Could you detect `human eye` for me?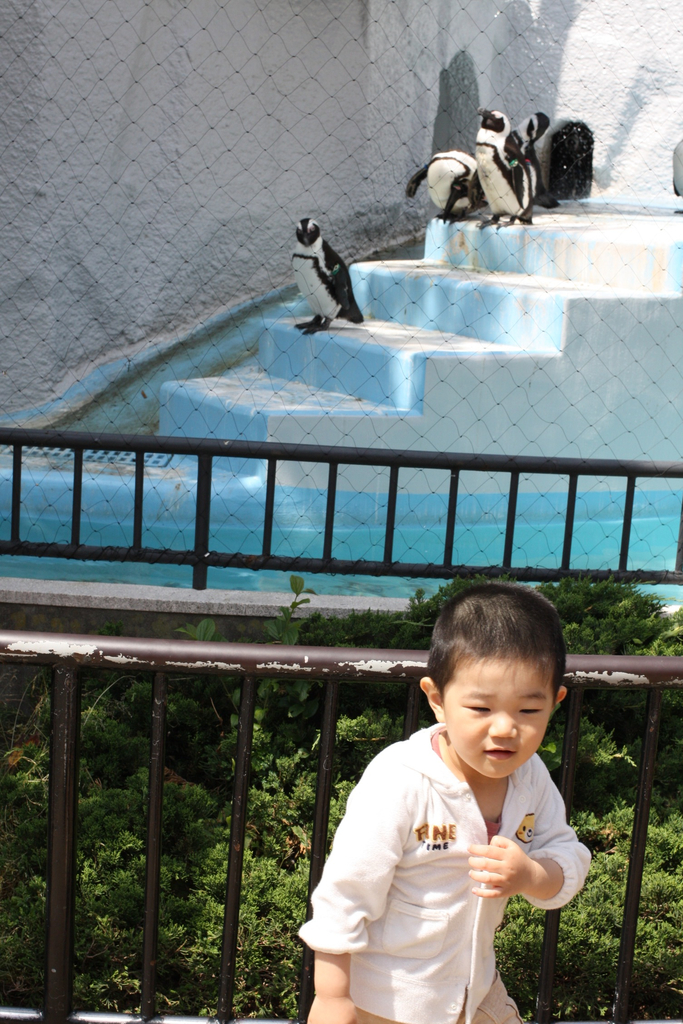
Detection result: crop(514, 705, 541, 717).
